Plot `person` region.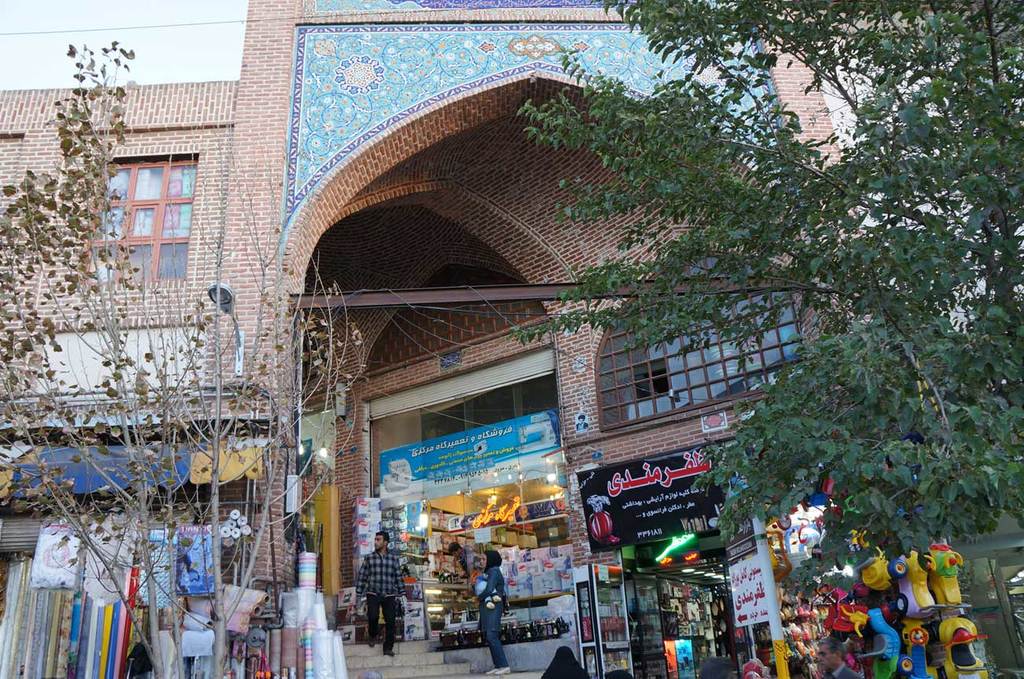
Plotted at Rect(814, 634, 865, 678).
